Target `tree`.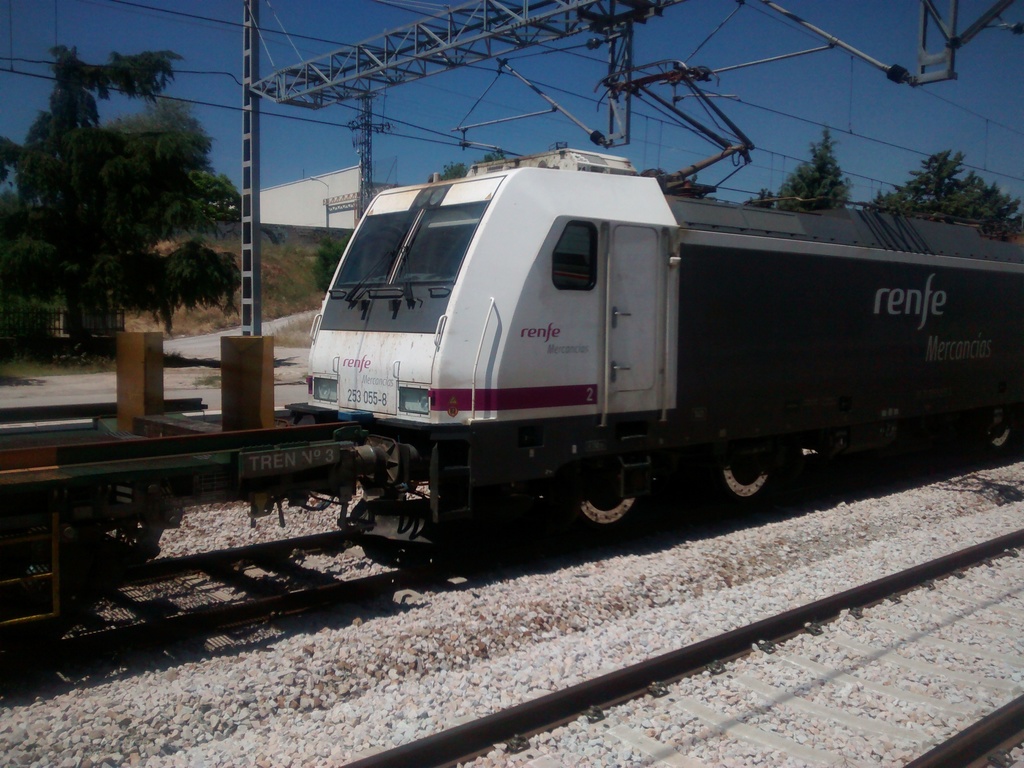
Target region: BBox(4, 32, 265, 371).
